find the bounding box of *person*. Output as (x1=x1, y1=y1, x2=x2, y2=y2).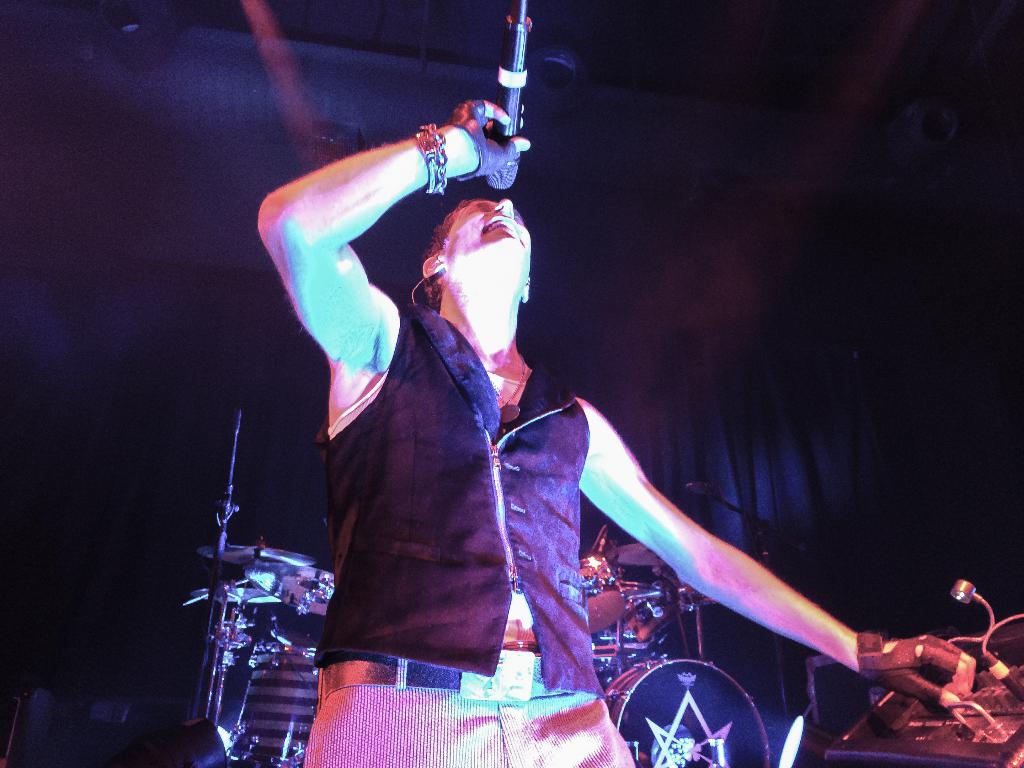
(x1=253, y1=95, x2=973, y2=767).
